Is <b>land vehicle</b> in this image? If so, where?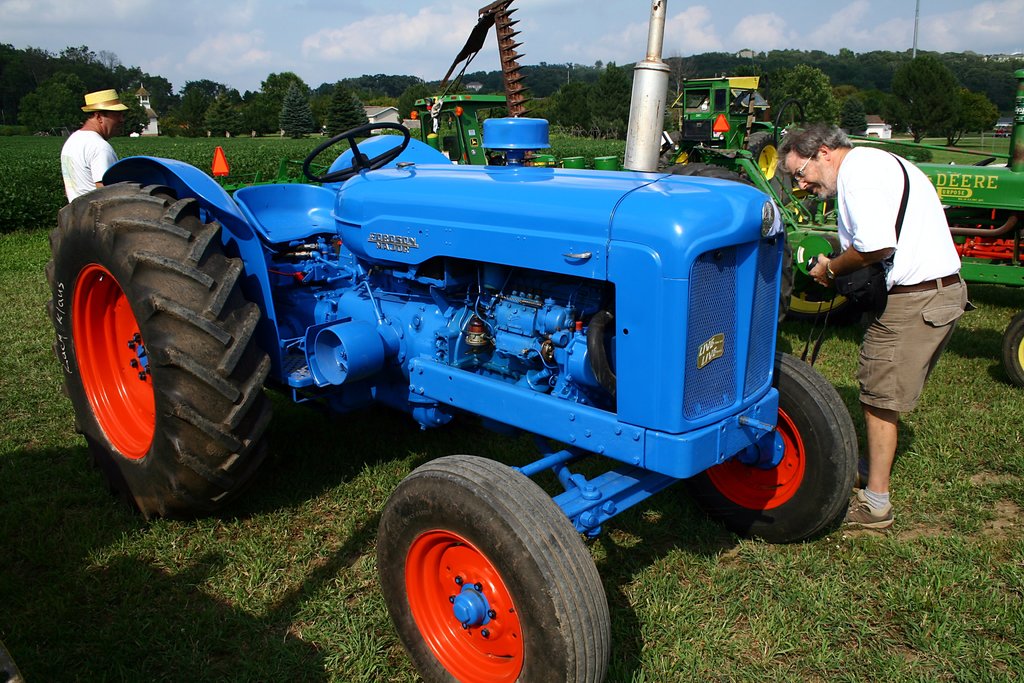
Yes, at box(670, 81, 1023, 384).
